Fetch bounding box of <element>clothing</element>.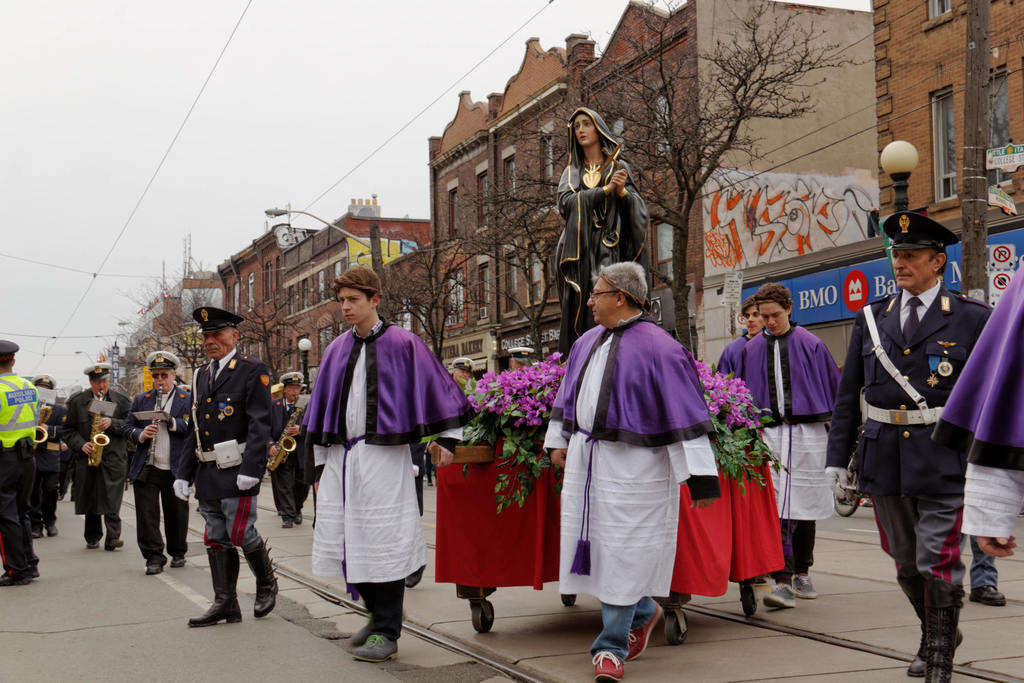
Bbox: x1=119, y1=381, x2=190, y2=552.
